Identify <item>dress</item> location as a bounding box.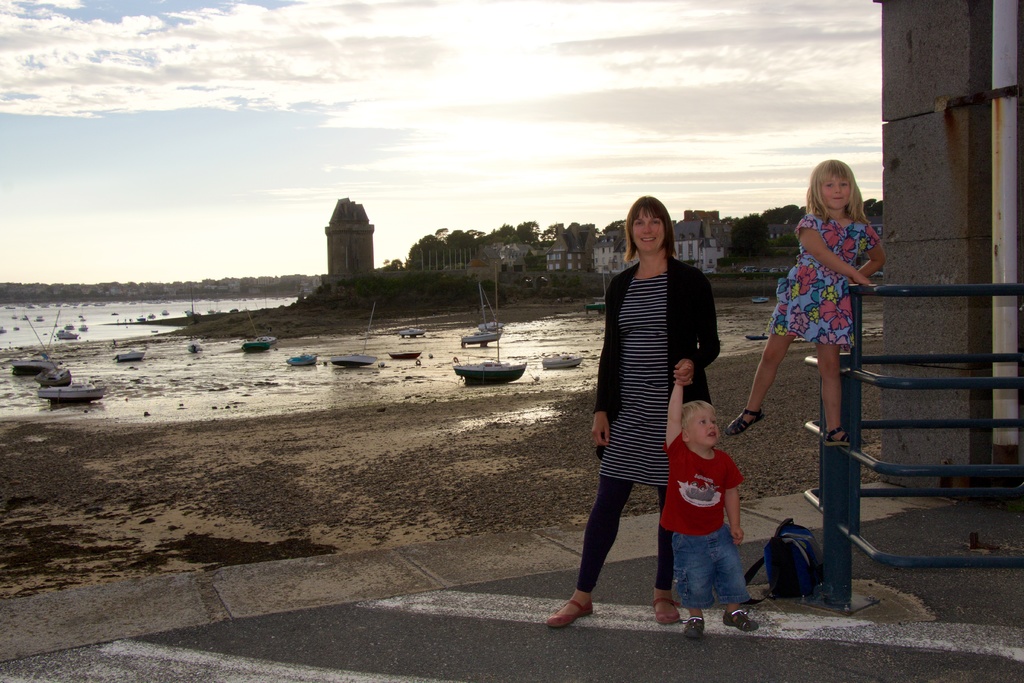
[600, 261, 718, 484].
